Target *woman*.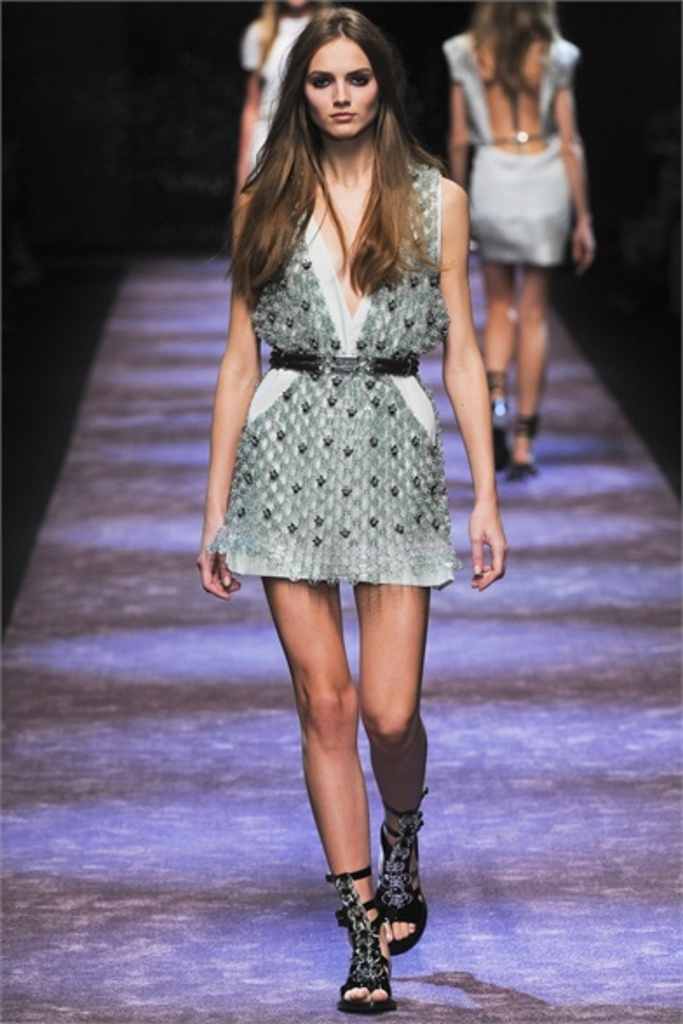
Target region: pyautogui.locateOnScreen(220, 0, 357, 233).
